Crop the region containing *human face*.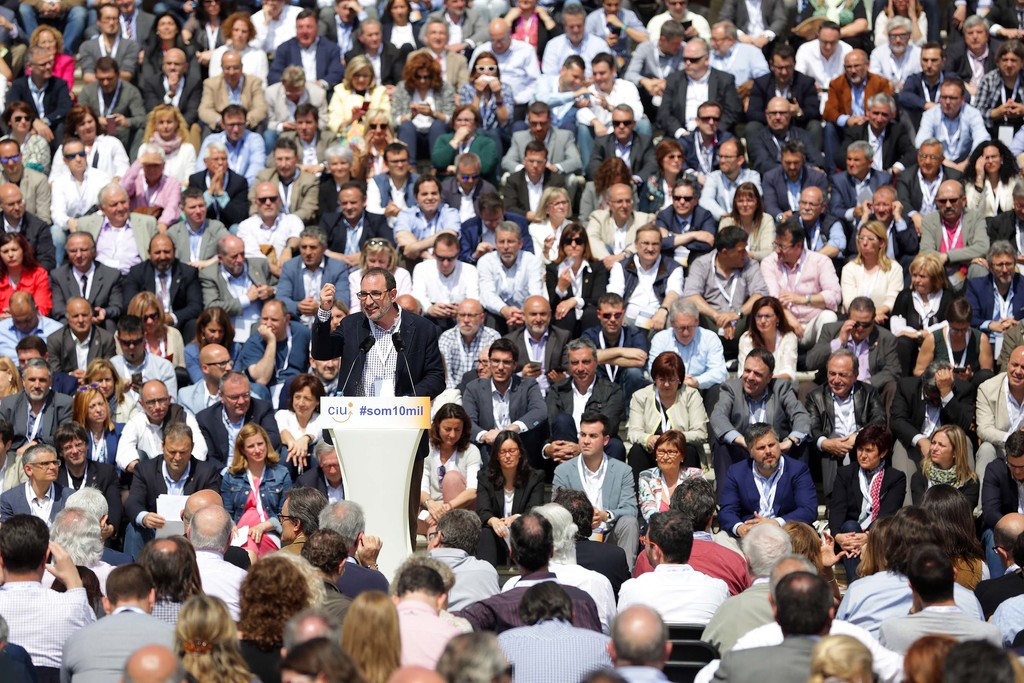
Crop region: detection(67, 304, 92, 333).
